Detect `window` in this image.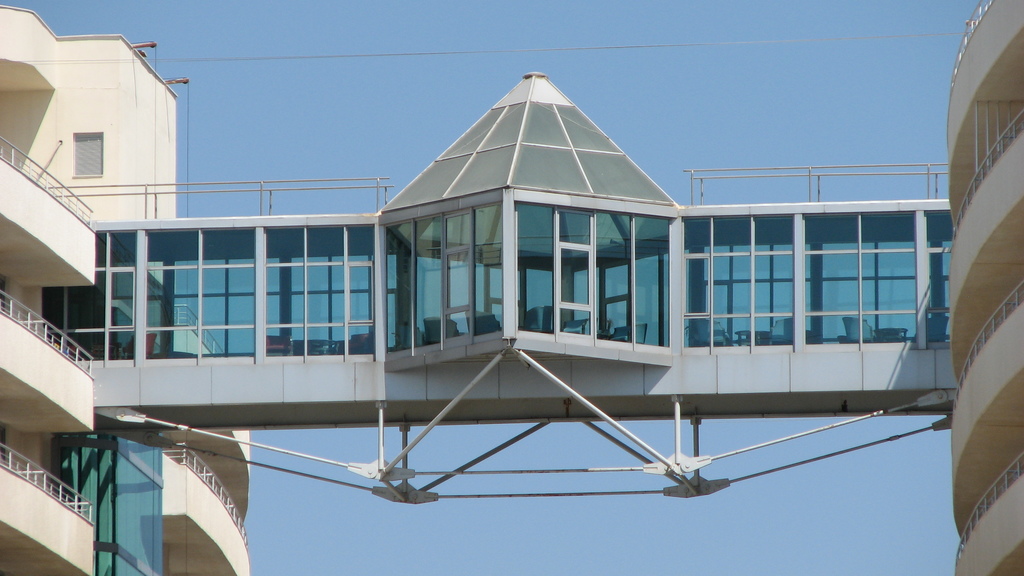
Detection: [517, 204, 678, 349].
